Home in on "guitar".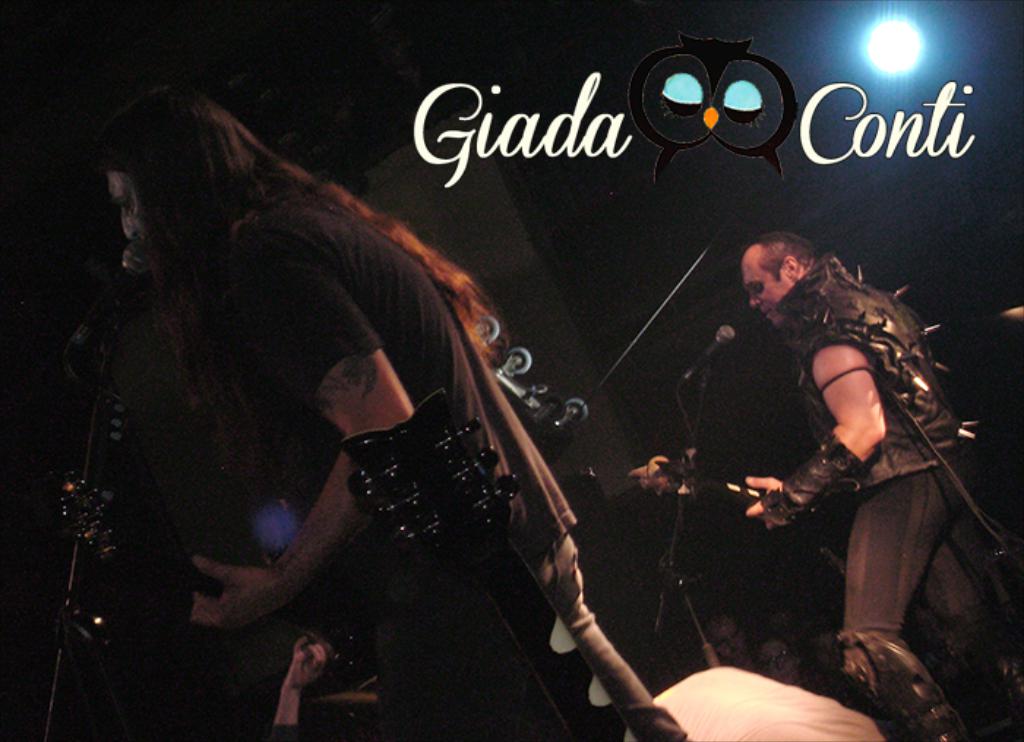
Homed in at <bbox>336, 388, 594, 741</bbox>.
